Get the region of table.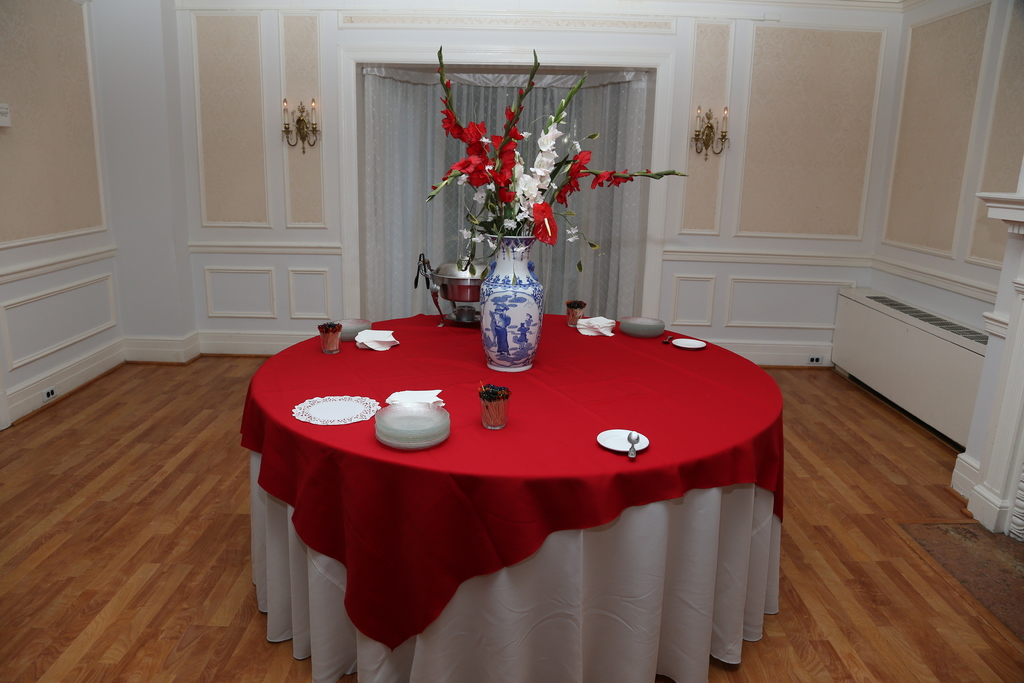
(x1=242, y1=274, x2=790, y2=682).
